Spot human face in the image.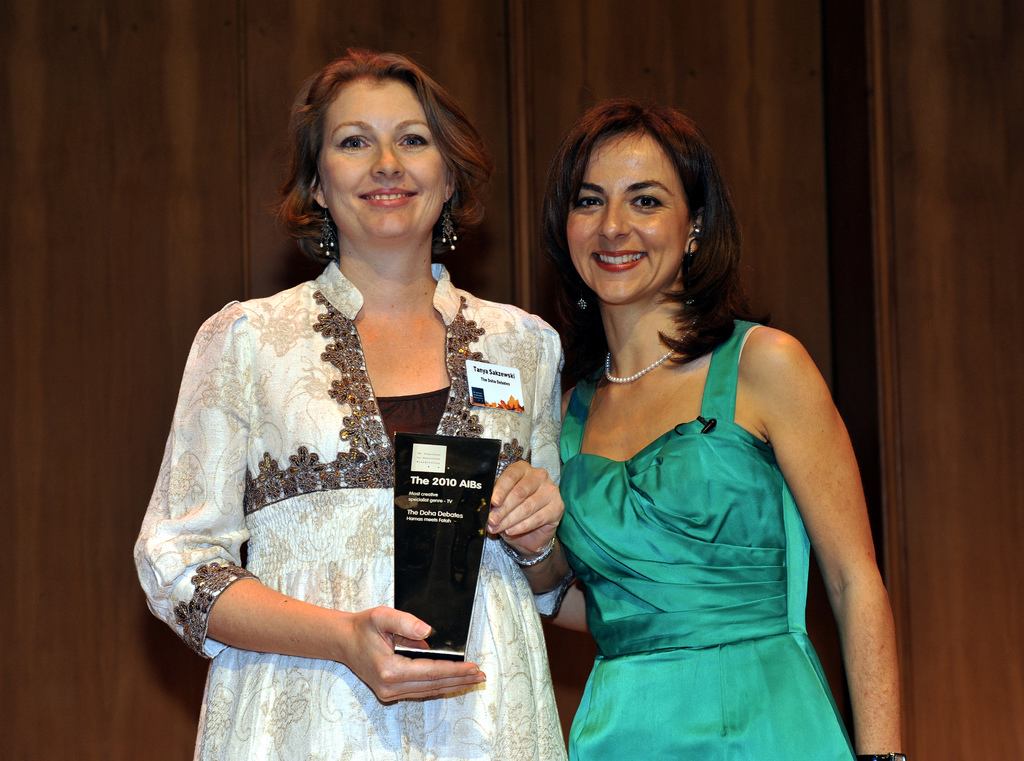
human face found at 326/83/454/233.
